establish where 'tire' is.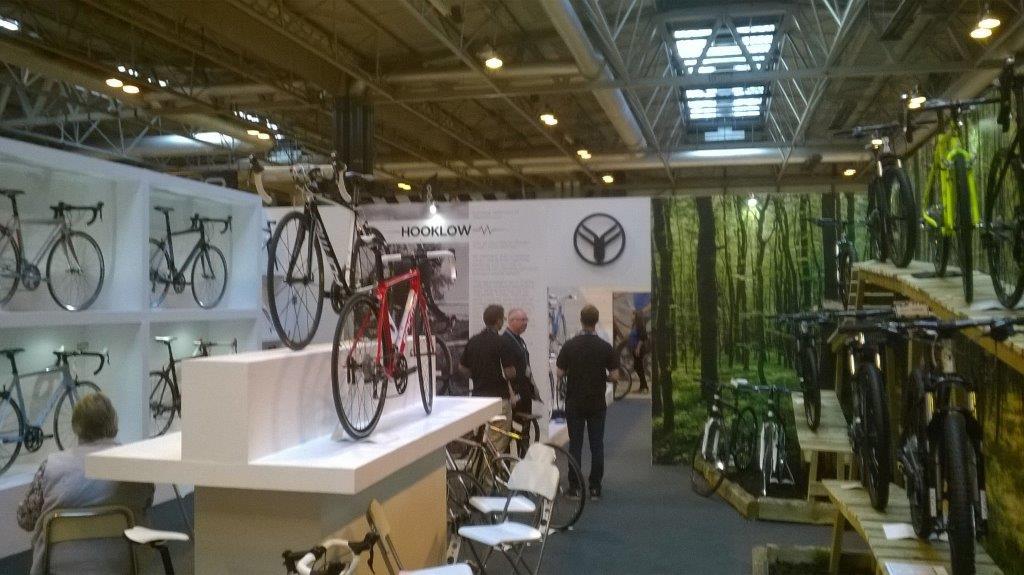
Established at select_region(854, 362, 888, 510).
